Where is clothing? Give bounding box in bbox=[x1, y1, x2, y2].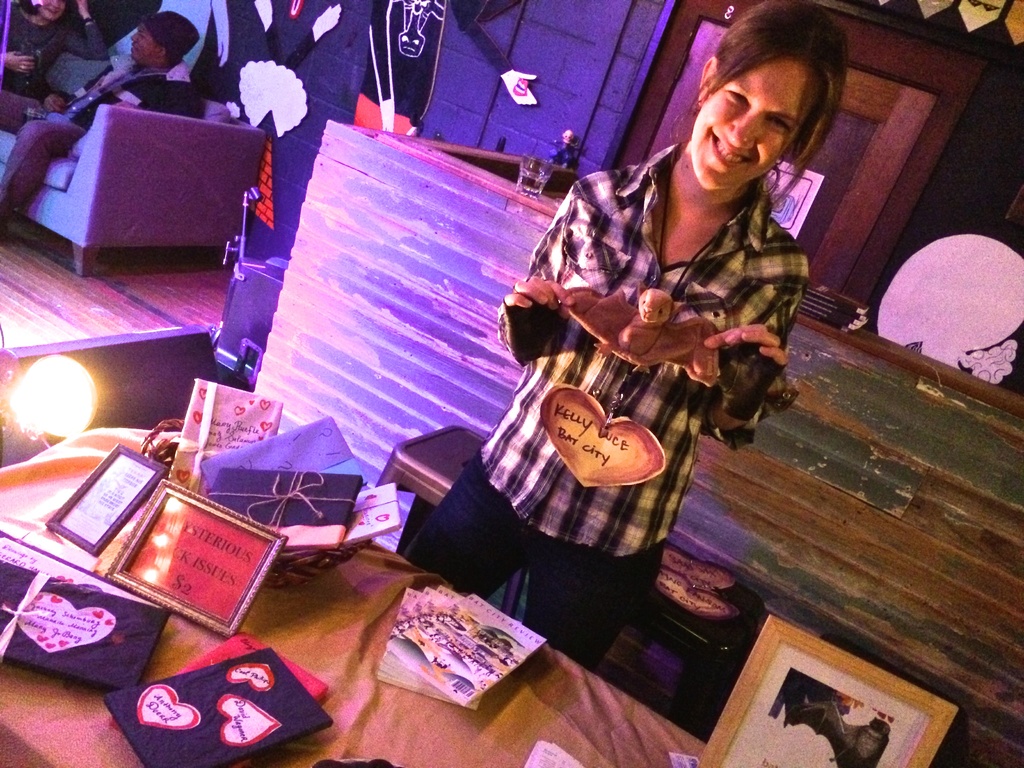
bbox=[426, 136, 807, 679].
